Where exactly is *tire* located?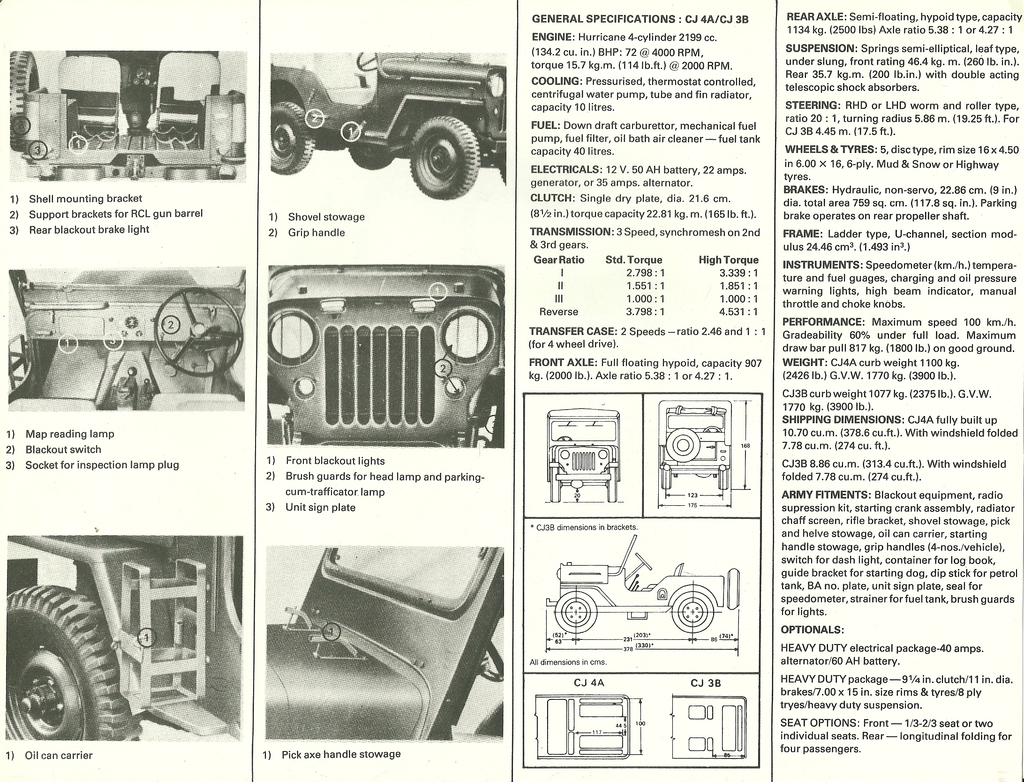
Its bounding box is region(607, 475, 619, 503).
